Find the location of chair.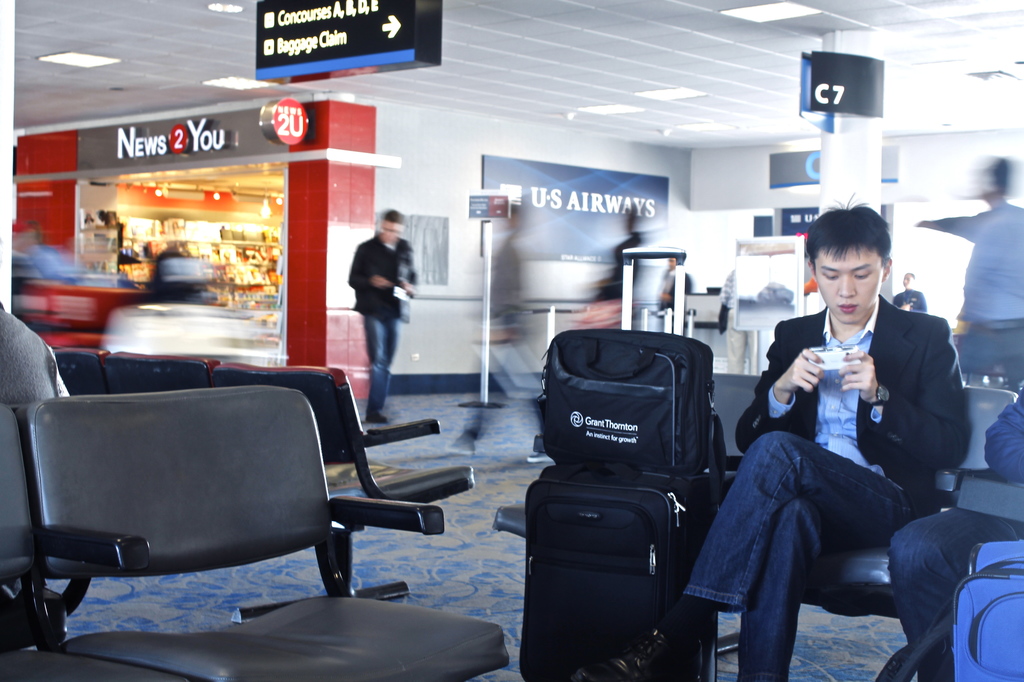
Location: (x1=53, y1=343, x2=111, y2=396).
